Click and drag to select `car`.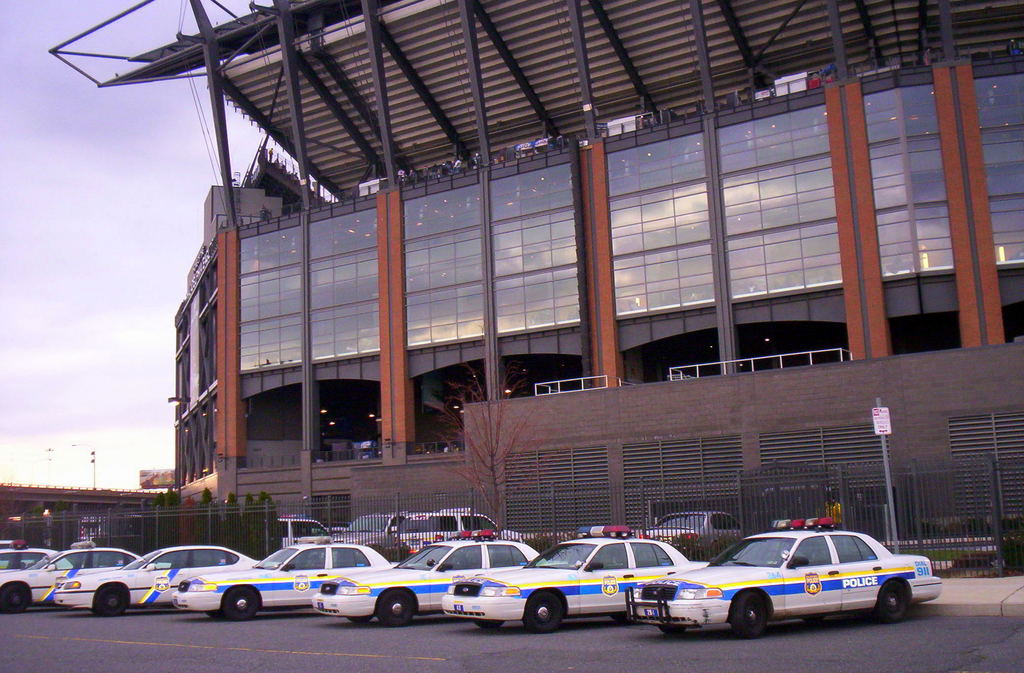
Selection: [636,507,746,548].
